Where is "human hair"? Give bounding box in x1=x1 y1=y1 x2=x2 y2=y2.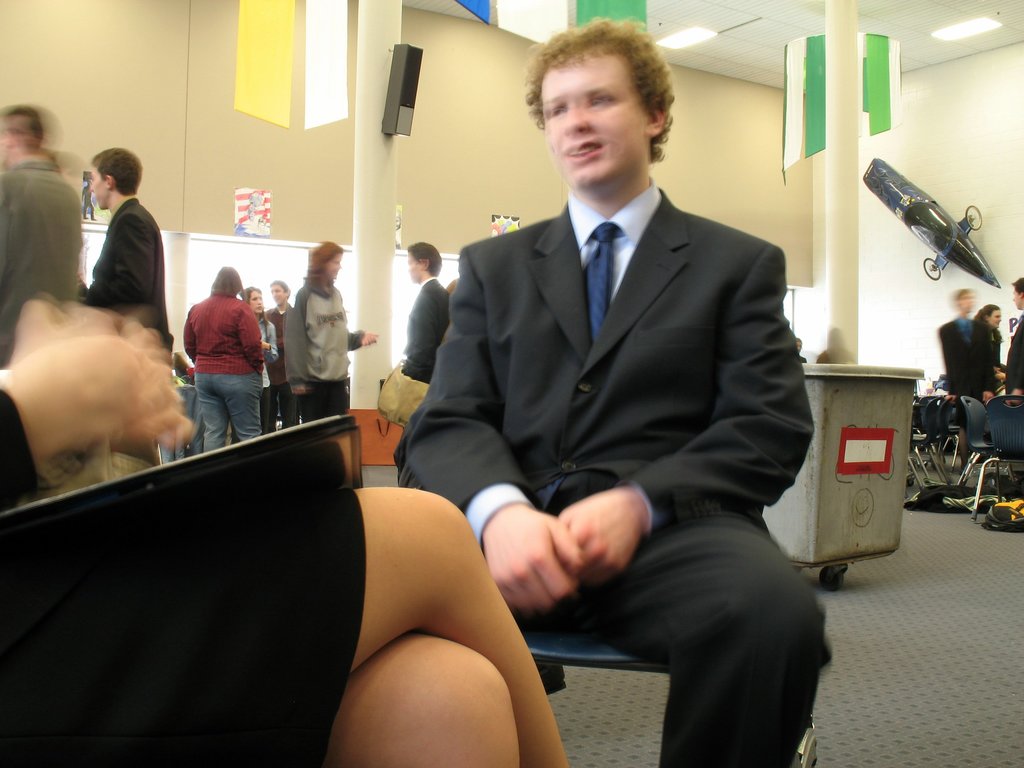
x1=970 y1=304 x2=1006 y2=348.
